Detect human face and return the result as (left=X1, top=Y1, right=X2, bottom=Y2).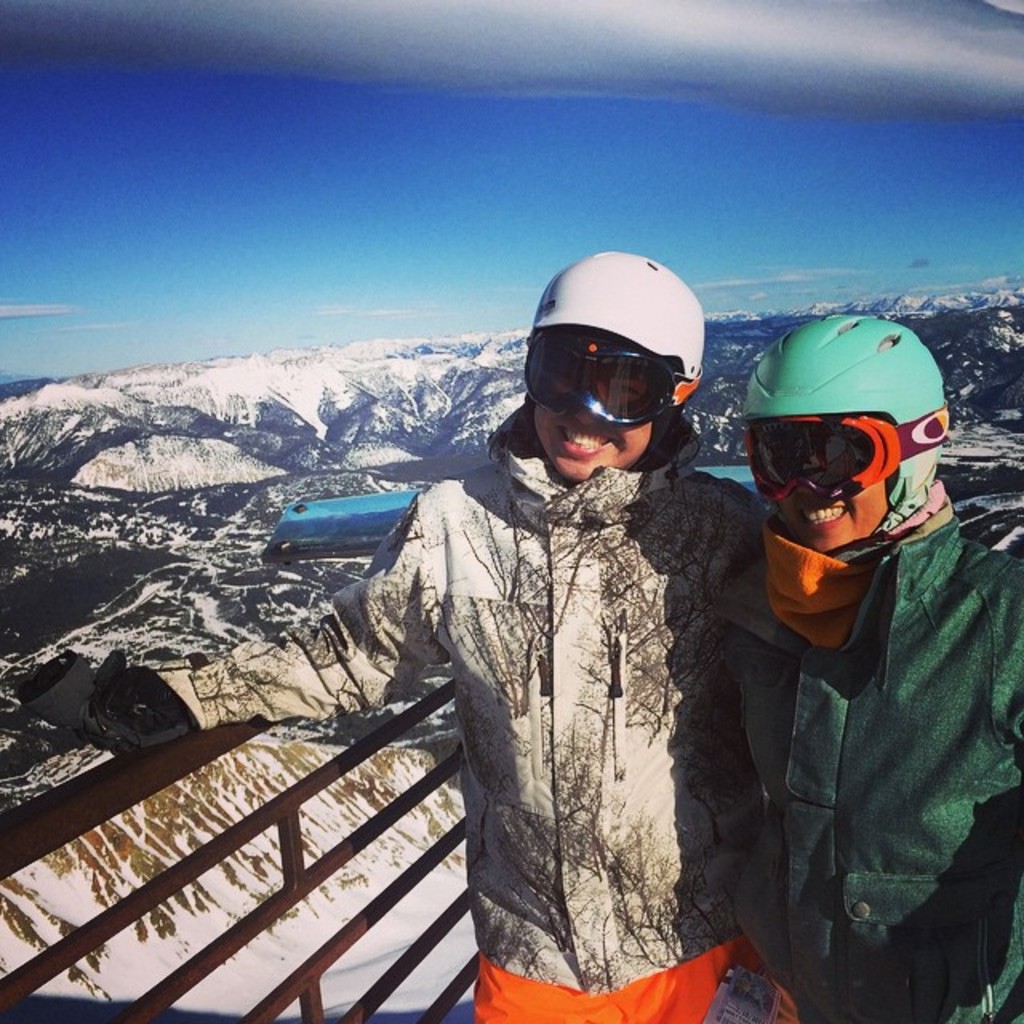
(left=765, top=413, right=888, bottom=554).
